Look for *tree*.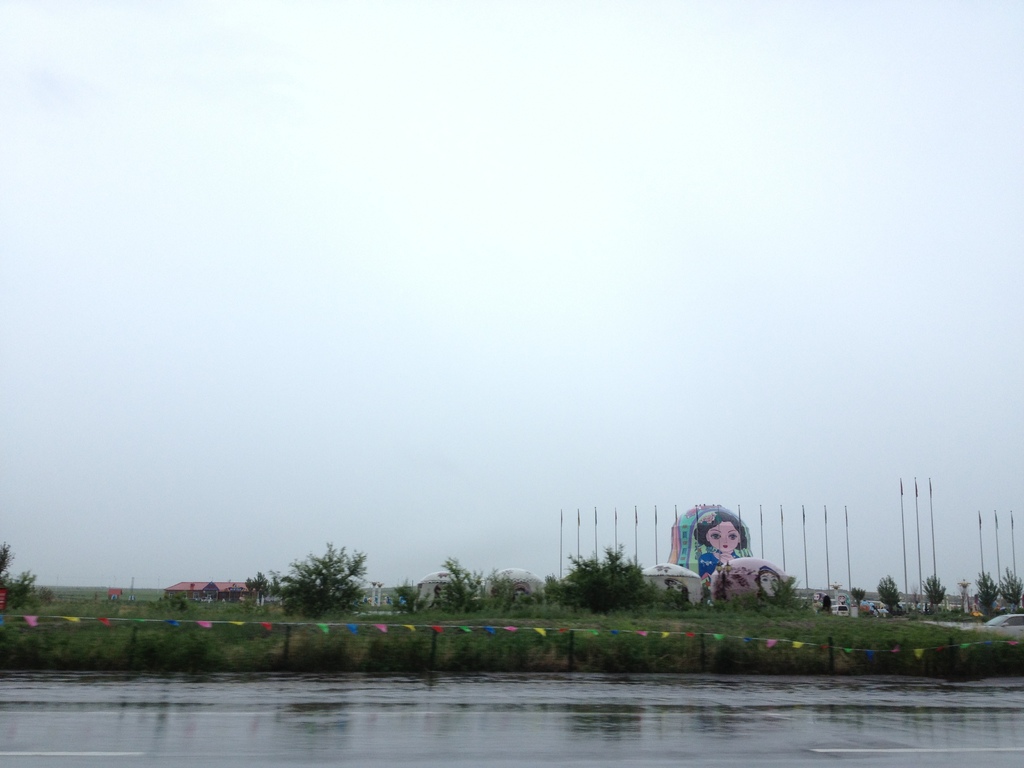
Found: detection(922, 572, 950, 611).
